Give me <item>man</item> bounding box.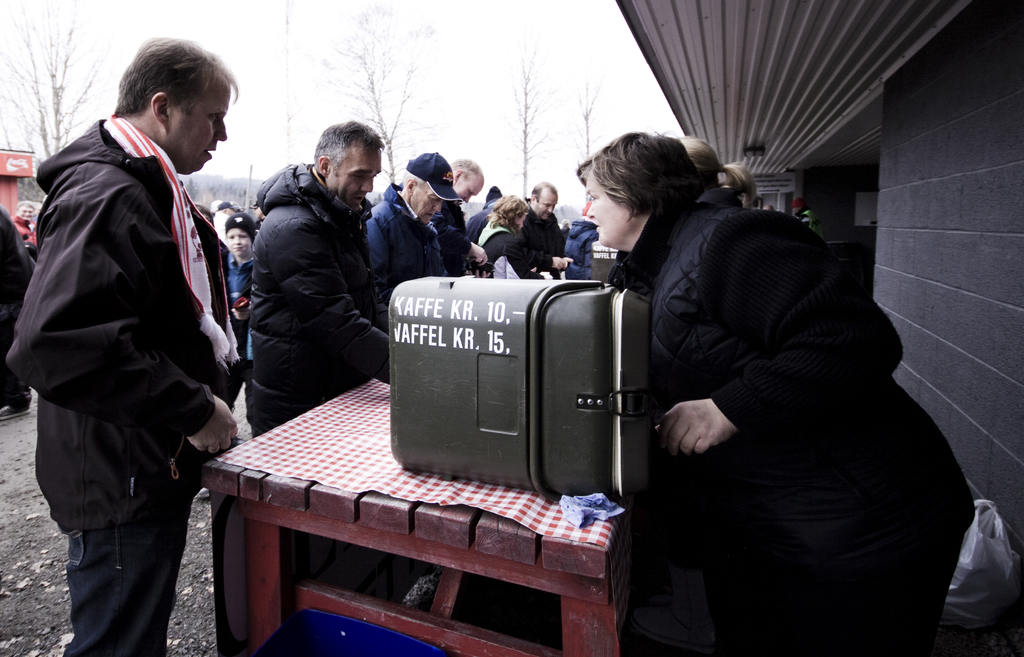
select_region(0, 205, 28, 413).
